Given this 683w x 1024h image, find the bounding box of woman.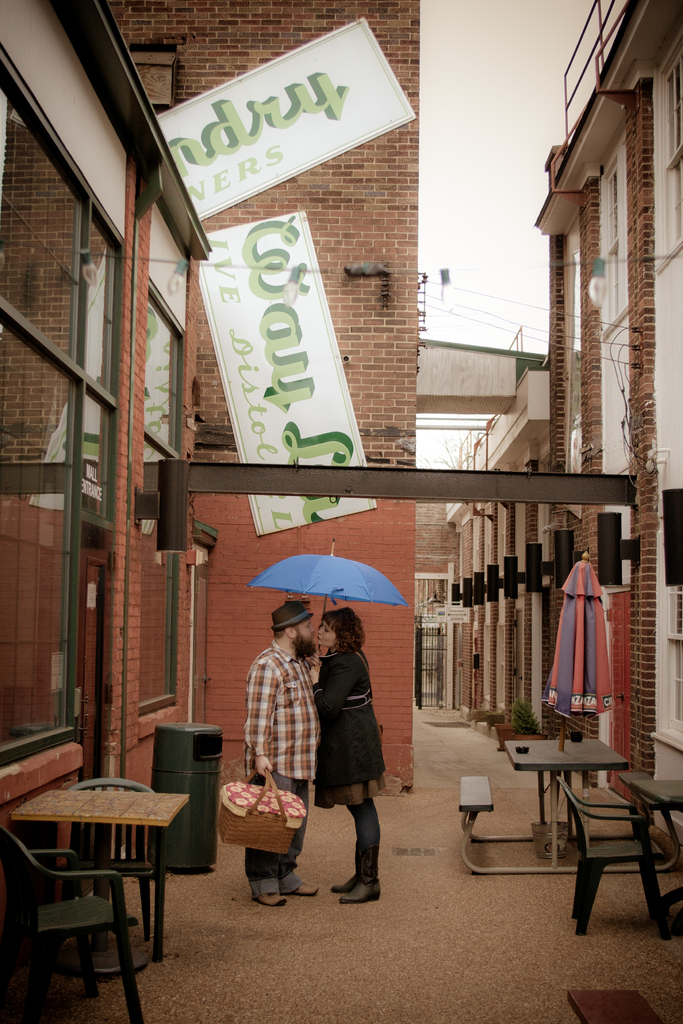
l=311, t=625, r=398, b=896.
